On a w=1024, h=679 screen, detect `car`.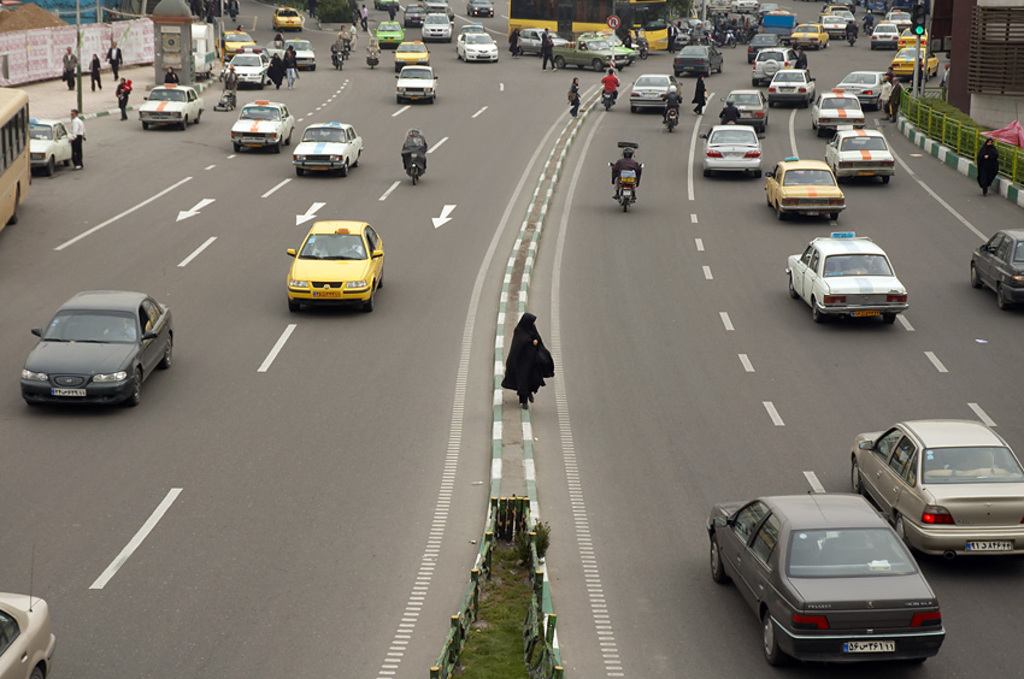
detection(882, 41, 946, 84).
